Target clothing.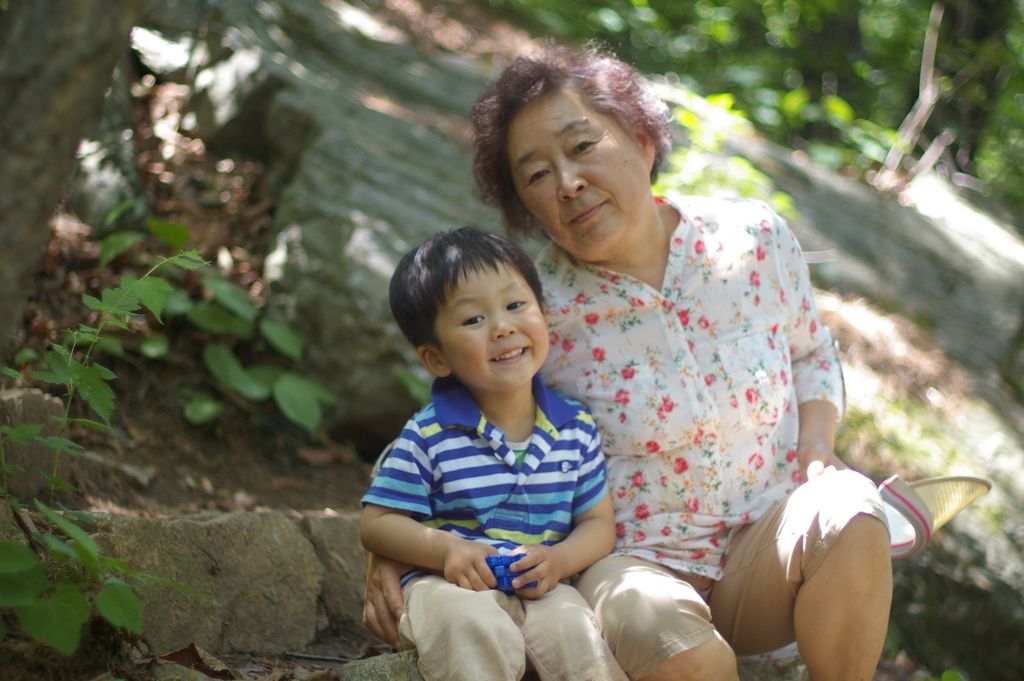
Target region: bbox=(540, 174, 851, 608).
